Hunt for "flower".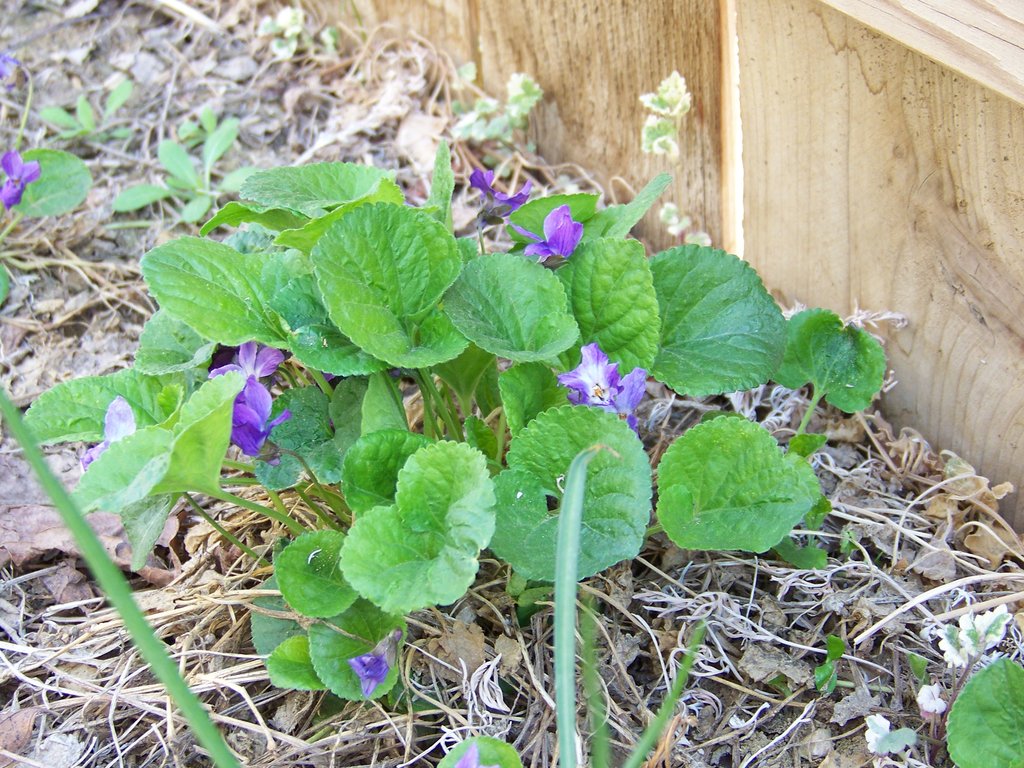
Hunted down at rect(346, 627, 406, 699).
